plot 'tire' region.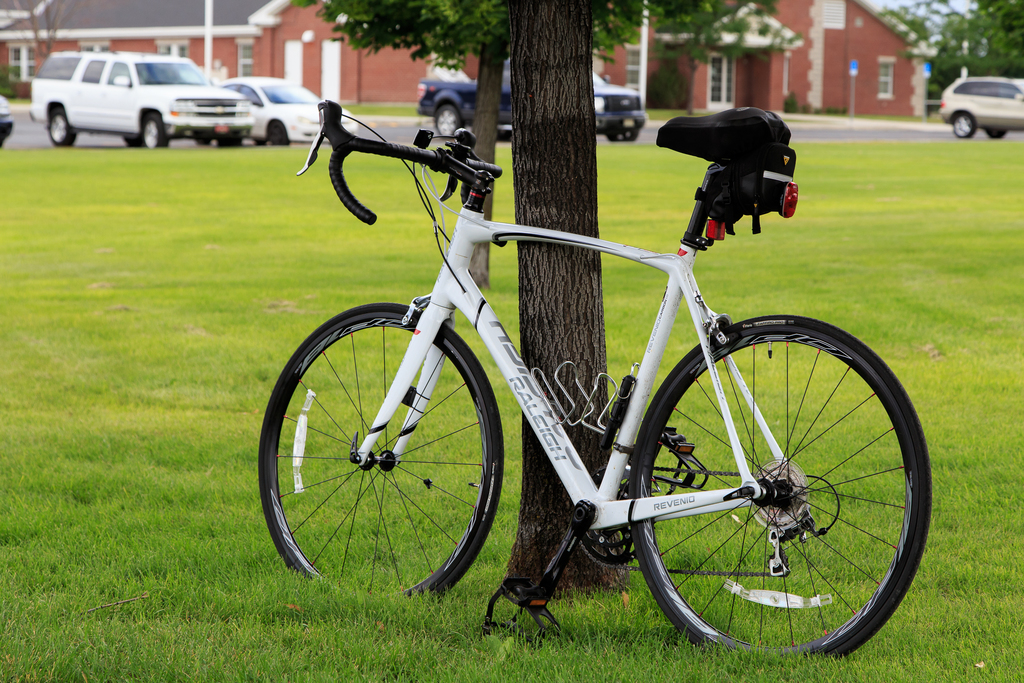
Plotted at {"left": 951, "top": 111, "right": 975, "bottom": 138}.
